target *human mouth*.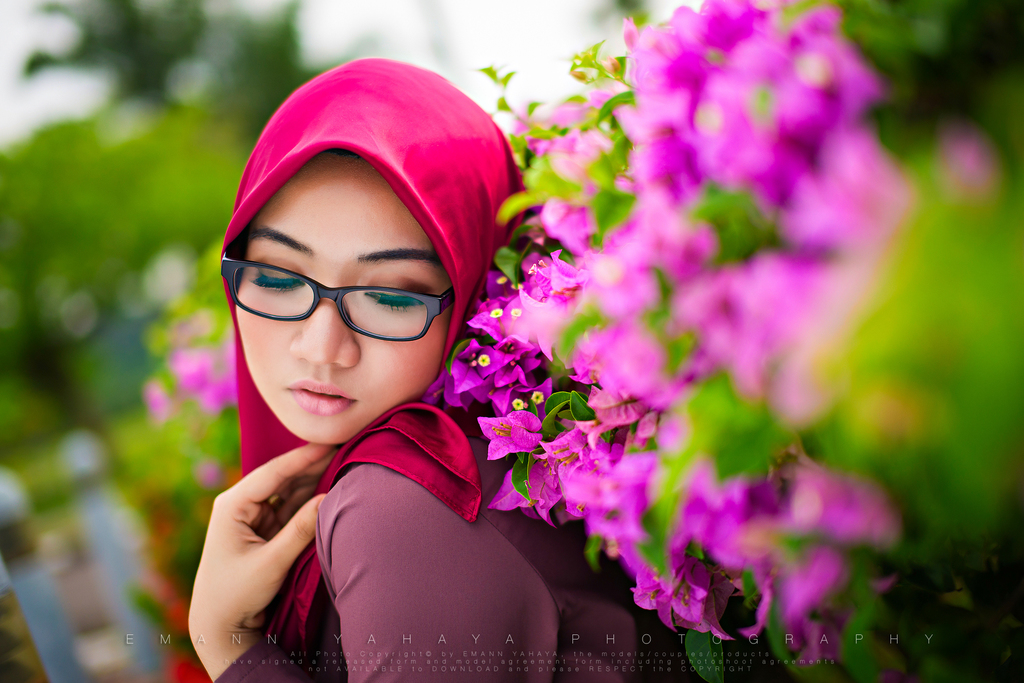
Target region: pyautogui.locateOnScreen(289, 379, 355, 414).
